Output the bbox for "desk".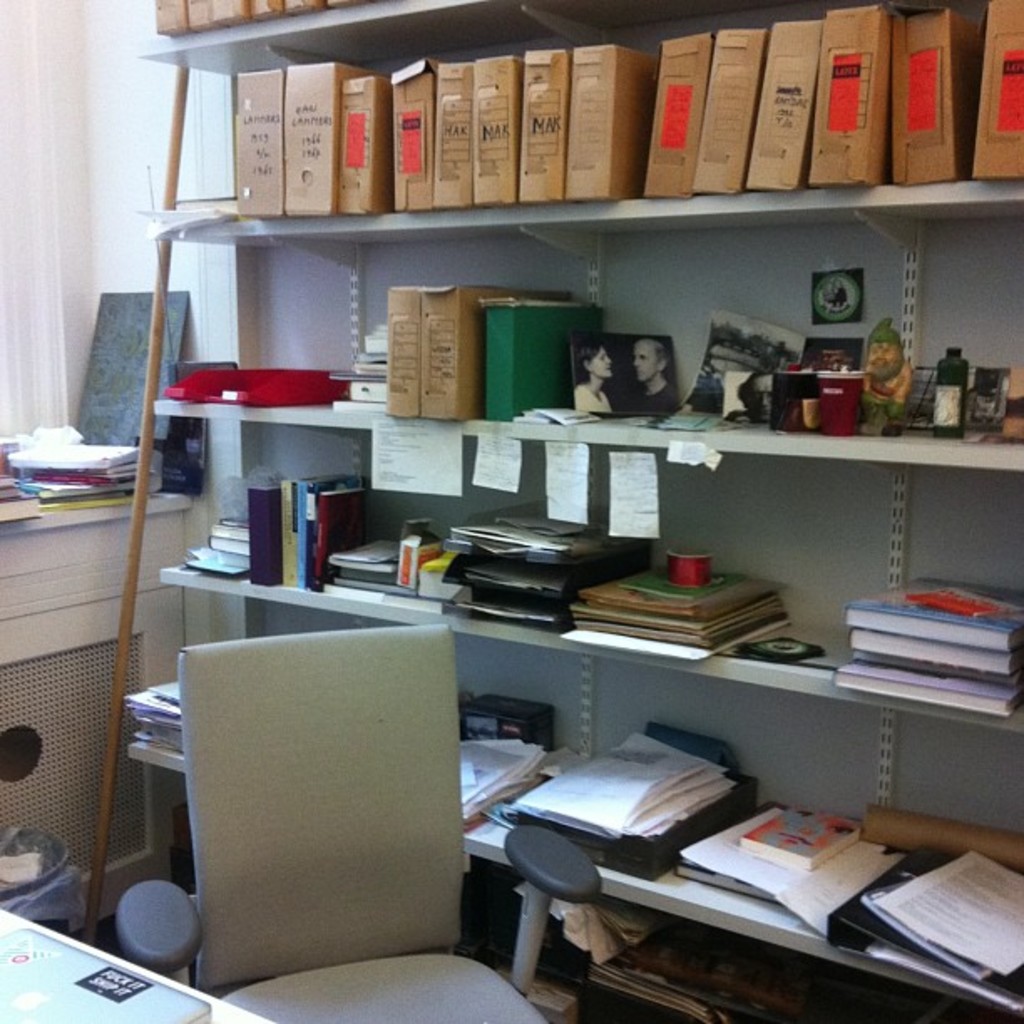
x1=0 y1=907 x2=276 y2=1022.
